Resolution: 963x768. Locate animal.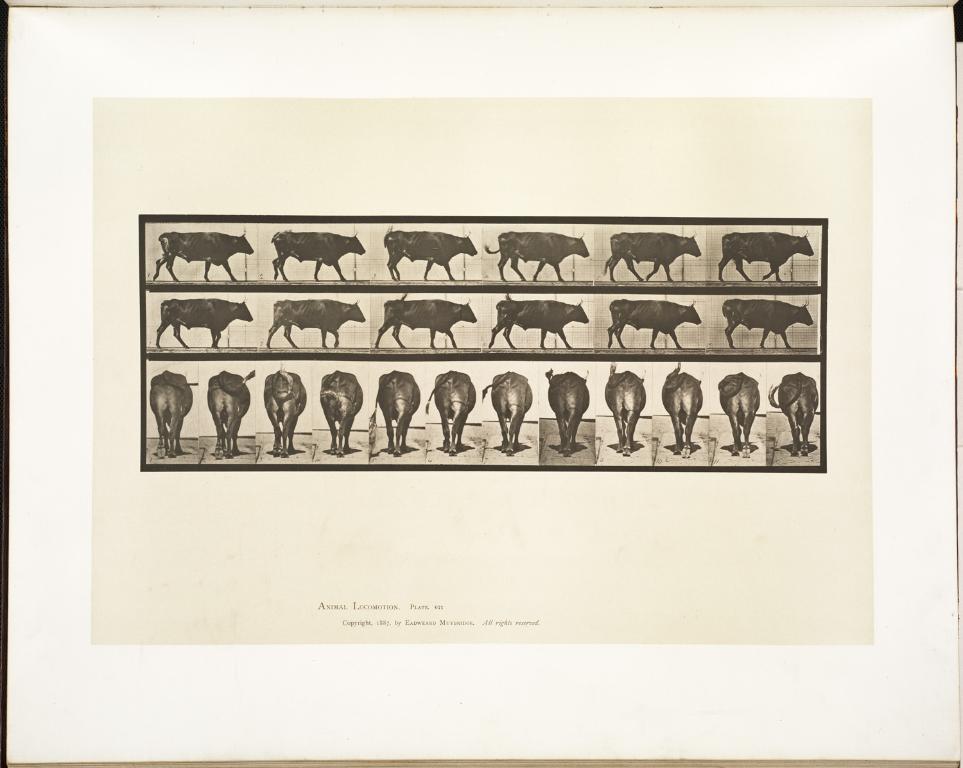
bbox=[422, 367, 478, 458].
